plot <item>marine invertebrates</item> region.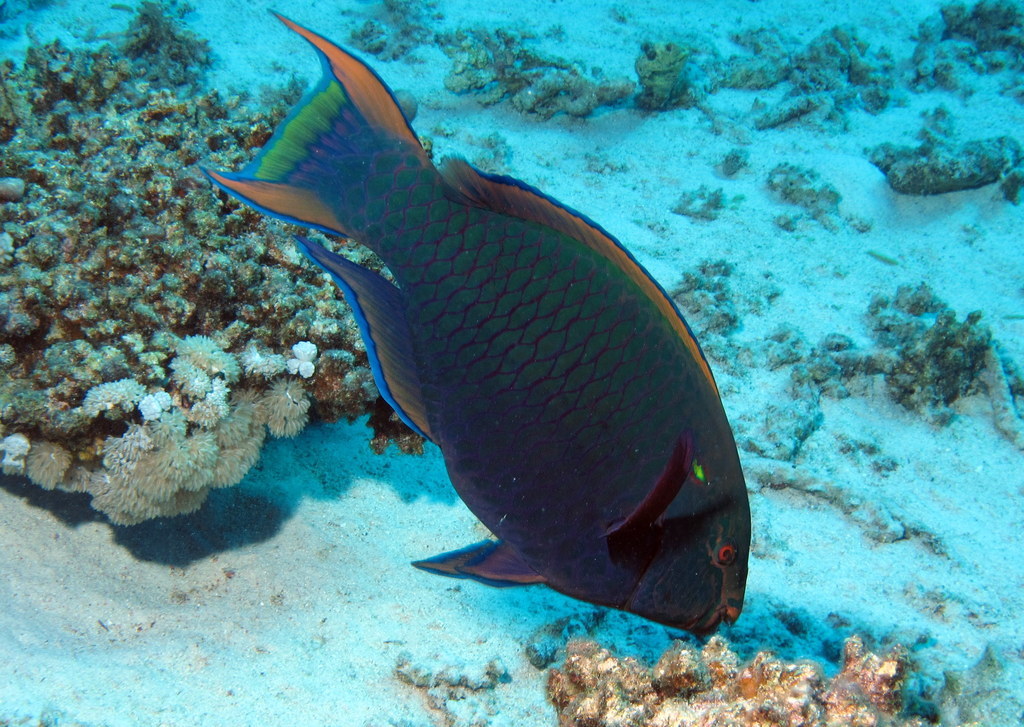
Plotted at <bbox>538, 614, 952, 721</bbox>.
